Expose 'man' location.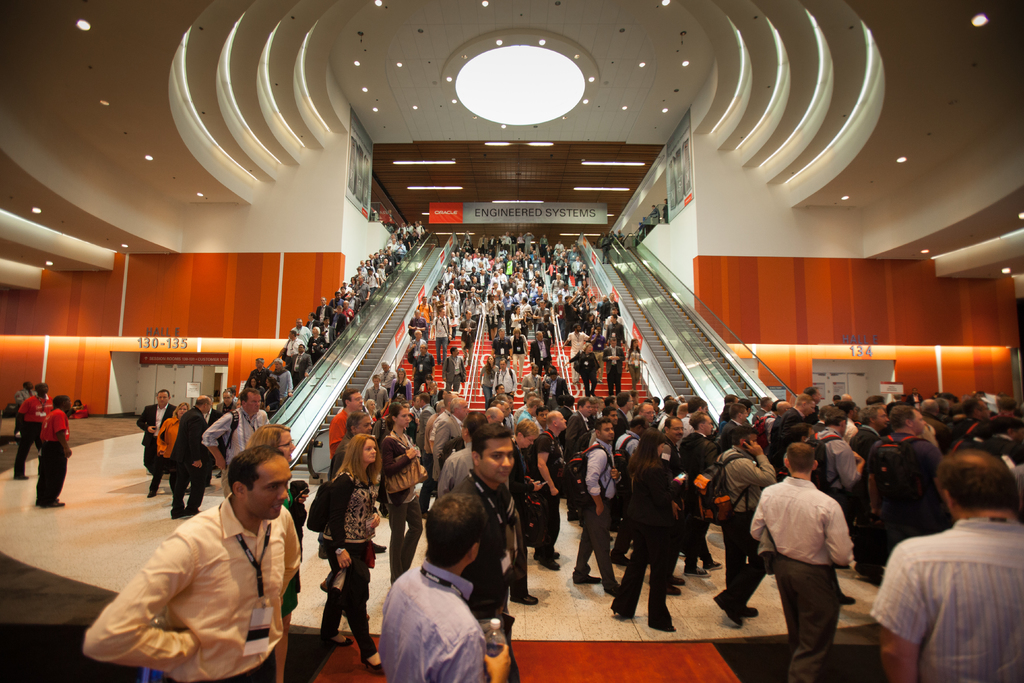
Exposed at (15,381,36,437).
